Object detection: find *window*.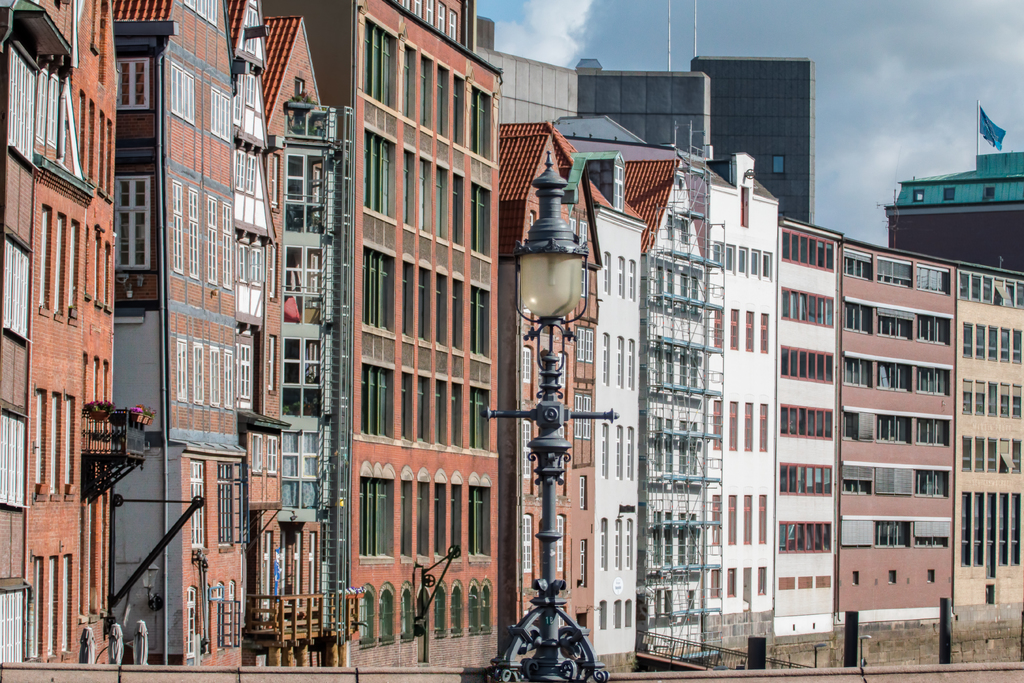
[left=223, top=199, right=237, bottom=290].
